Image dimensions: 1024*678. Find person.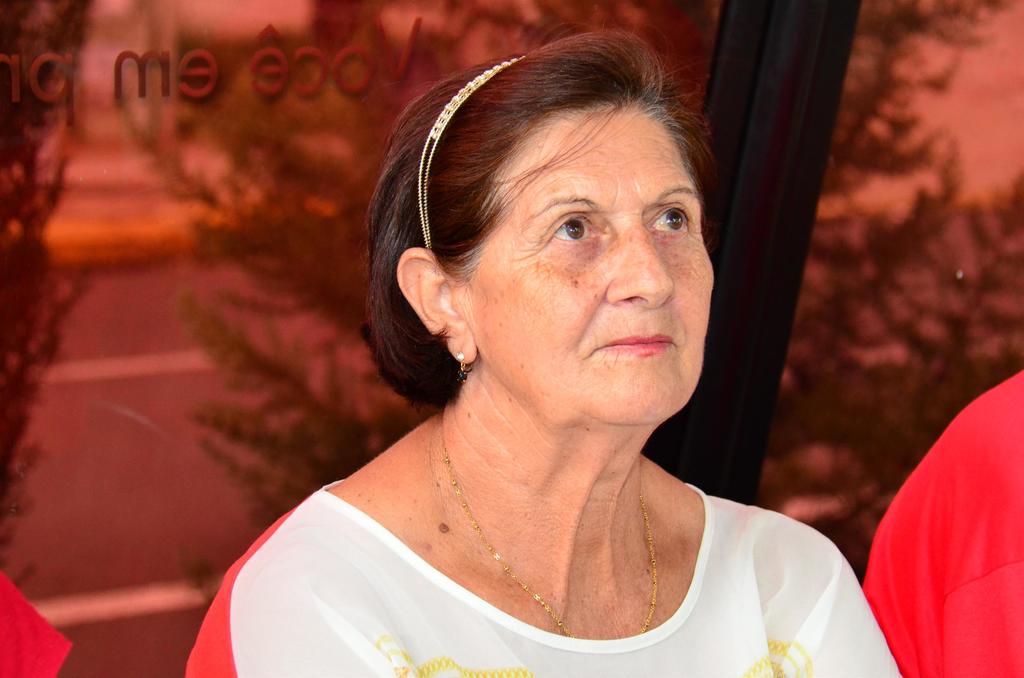
locate(220, 47, 830, 677).
